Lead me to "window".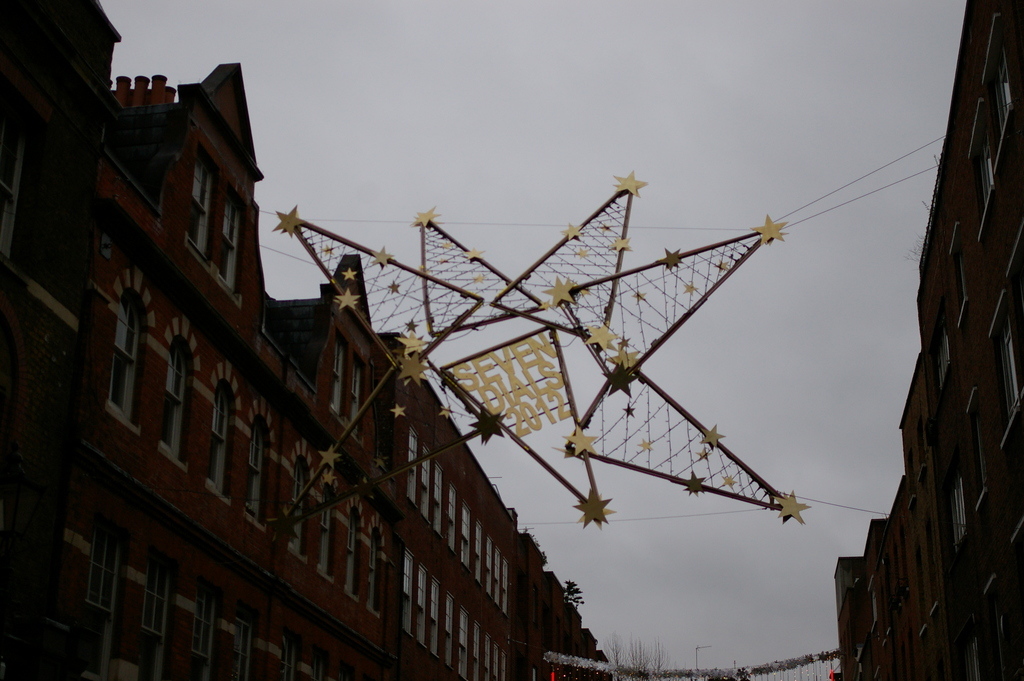
Lead to locate(203, 377, 239, 507).
